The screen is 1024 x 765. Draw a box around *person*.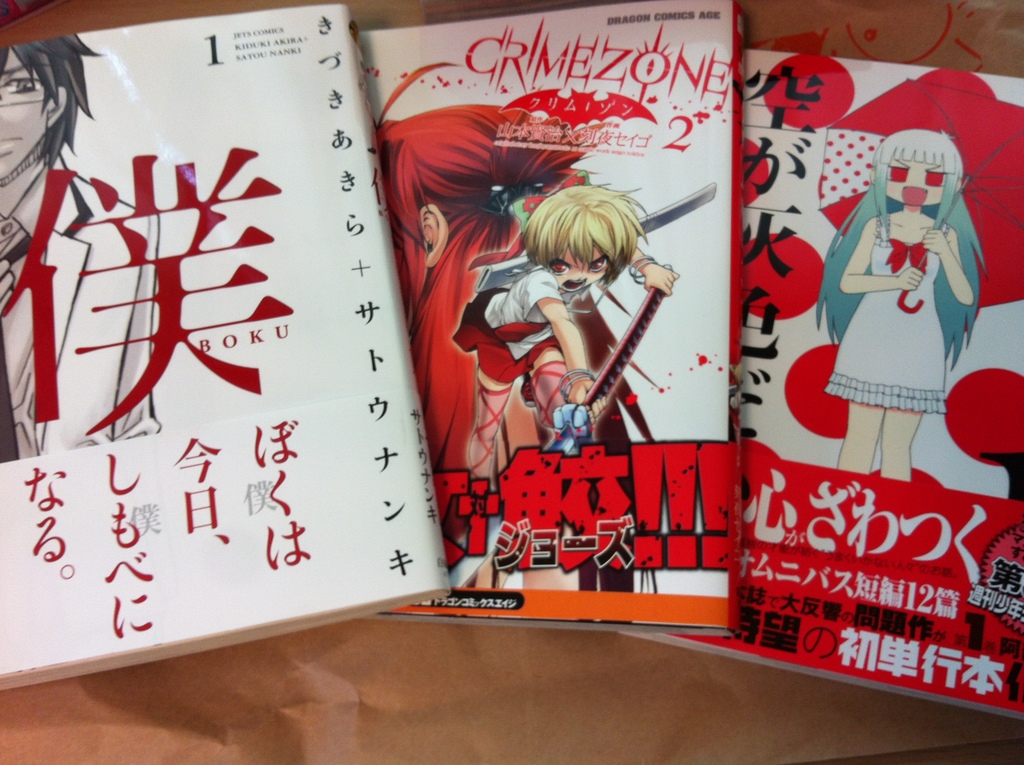
box(452, 182, 653, 619).
